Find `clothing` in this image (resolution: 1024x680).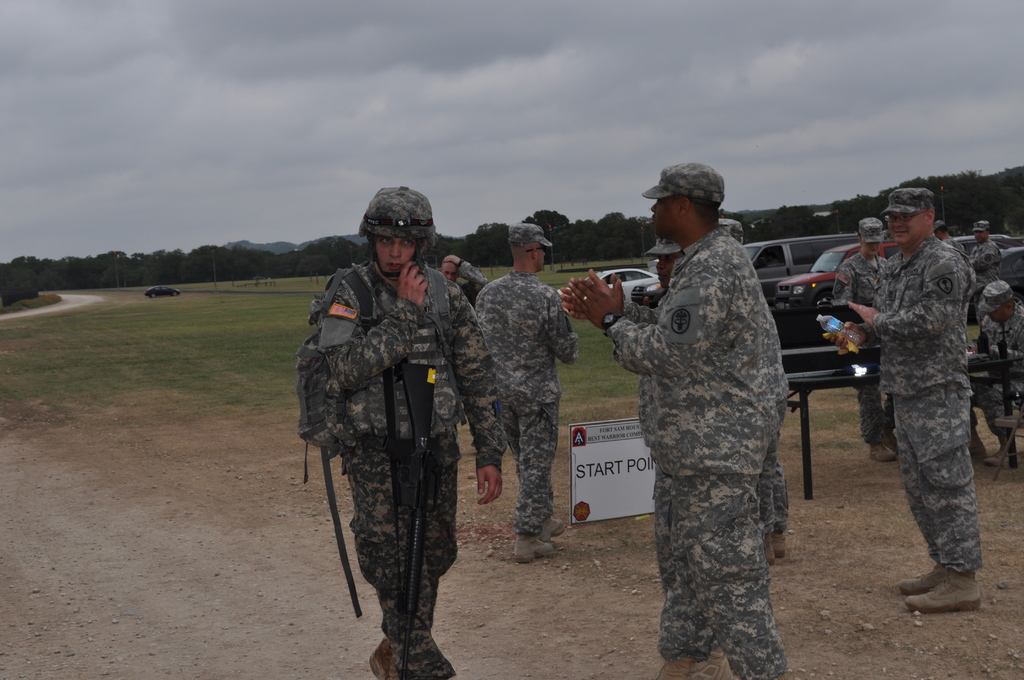
bbox(476, 264, 580, 529).
